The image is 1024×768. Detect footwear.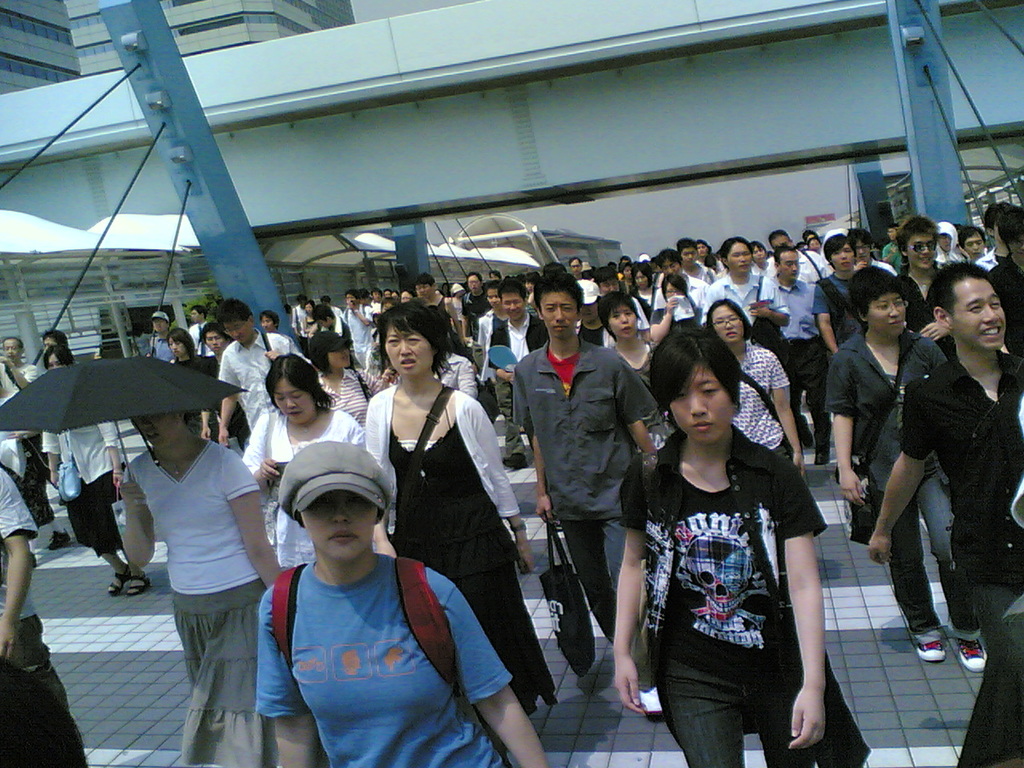
Detection: (left=914, top=632, right=946, bottom=660).
